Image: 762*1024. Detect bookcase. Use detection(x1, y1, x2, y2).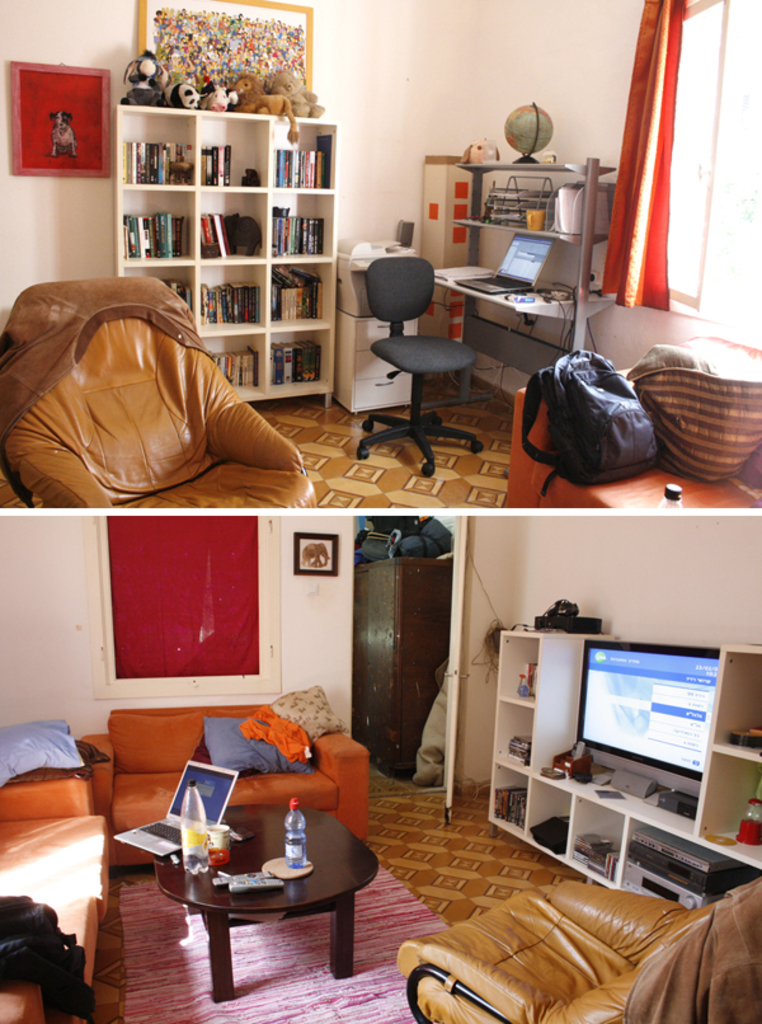
detection(110, 93, 348, 399).
